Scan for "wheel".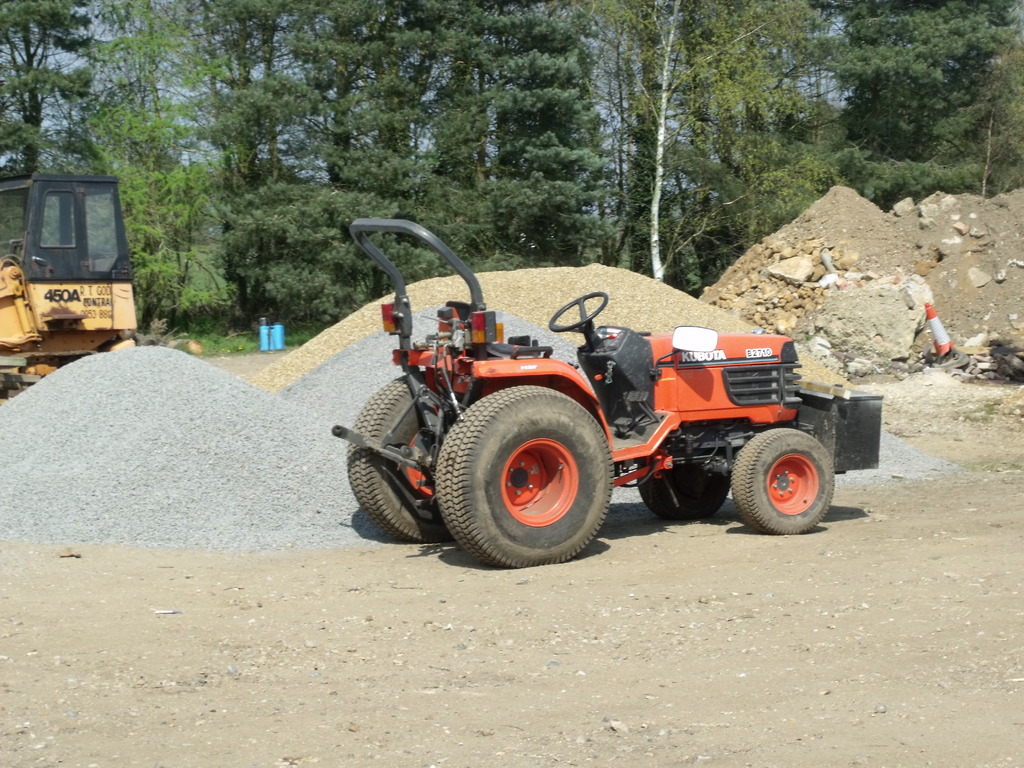
Scan result: crop(728, 423, 838, 536).
